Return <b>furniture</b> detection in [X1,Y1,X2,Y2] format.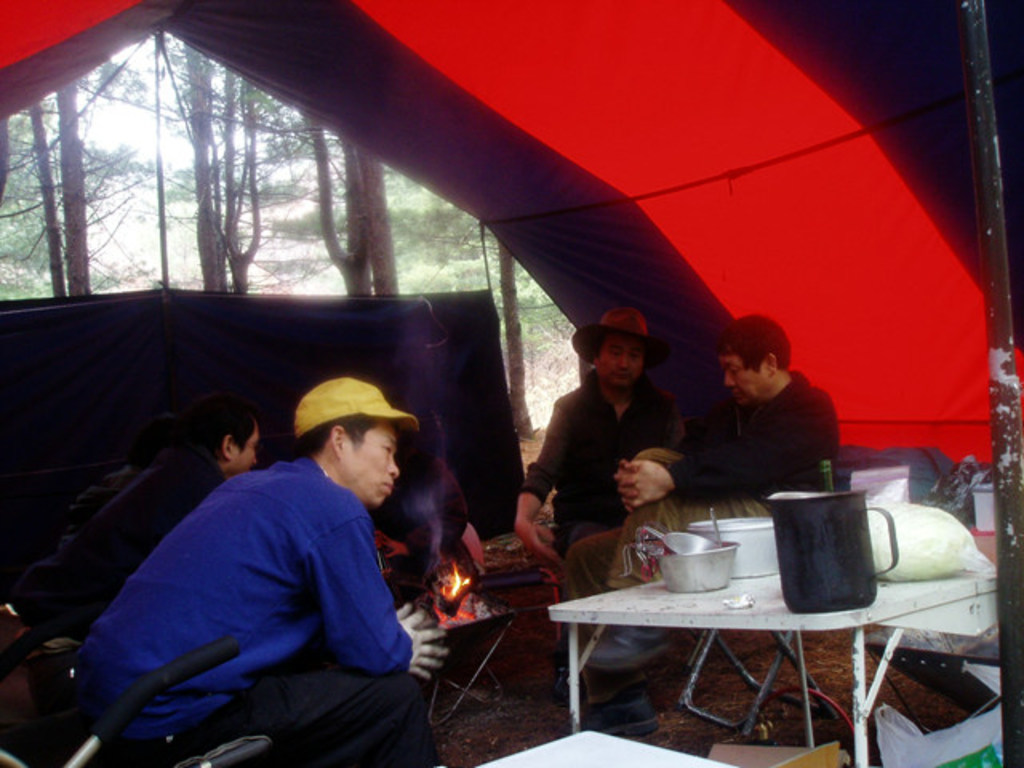
[549,570,998,766].
